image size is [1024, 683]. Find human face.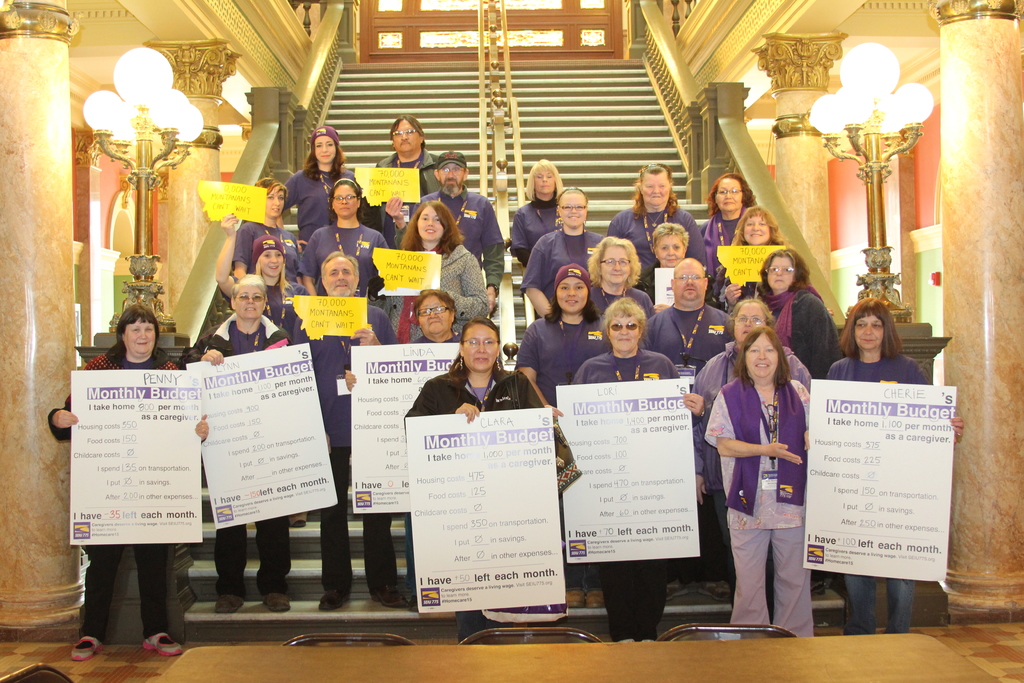
Rect(237, 284, 264, 320).
